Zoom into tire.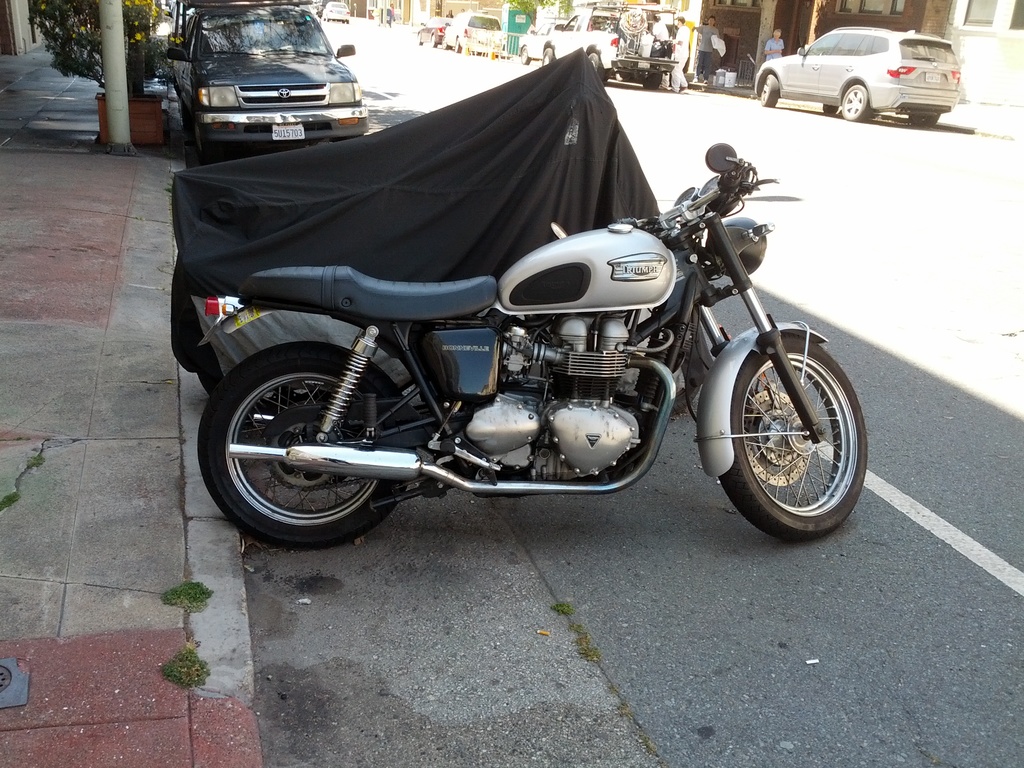
Zoom target: select_region(344, 19, 349, 26).
